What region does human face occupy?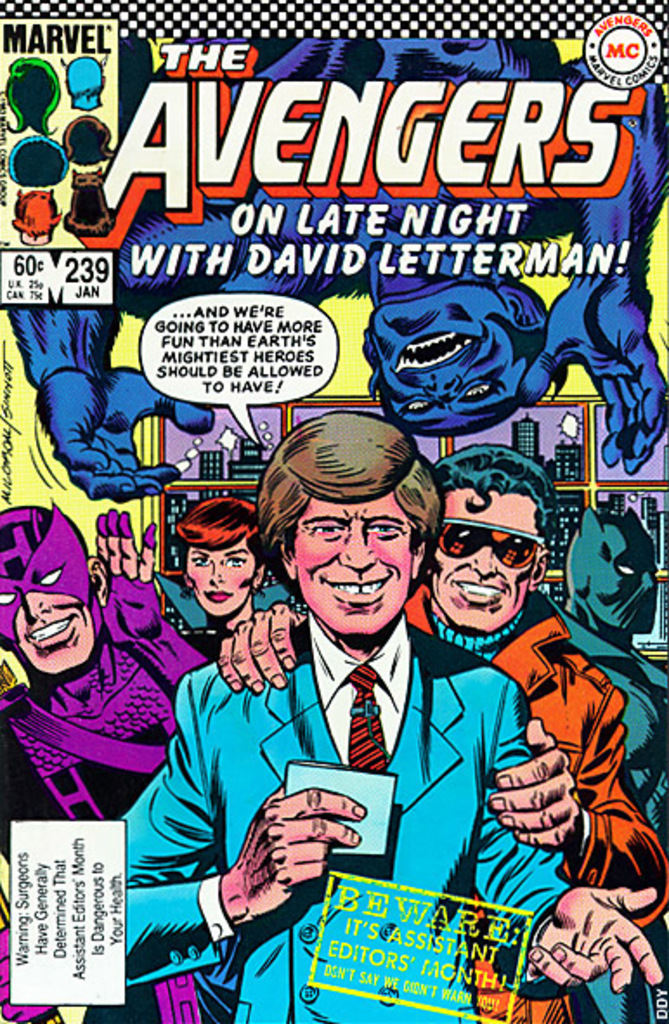
left=373, top=305, right=522, bottom=428.
